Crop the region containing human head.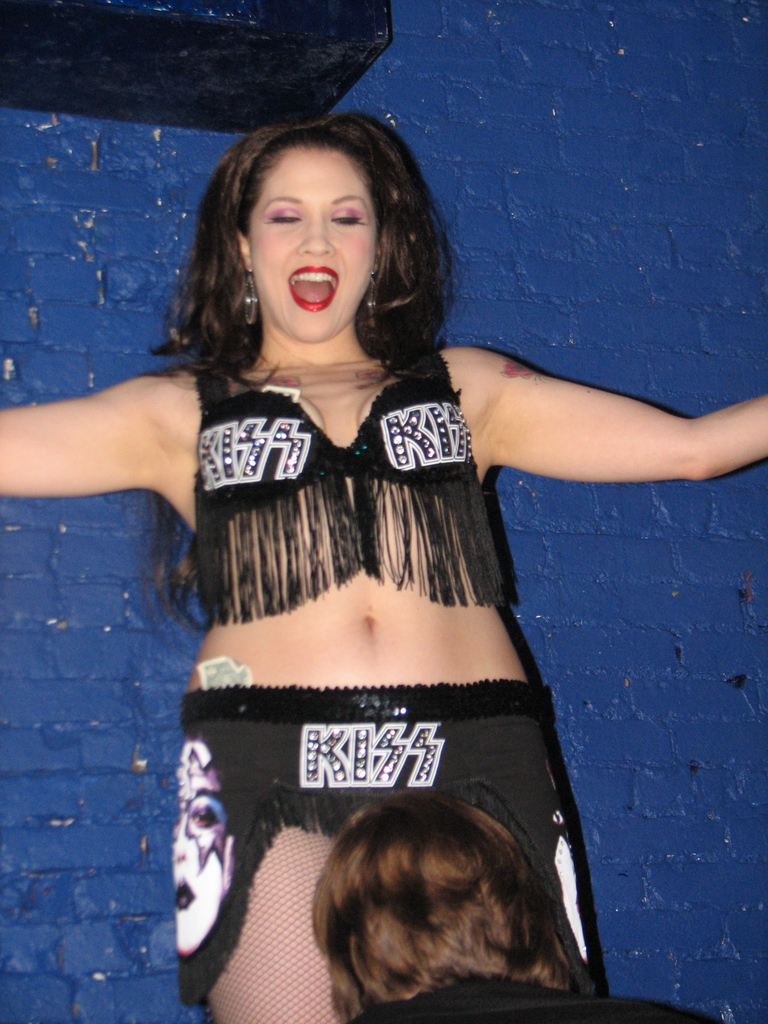
Crop region: (left=180, top=127, right=408, bottom=368).
